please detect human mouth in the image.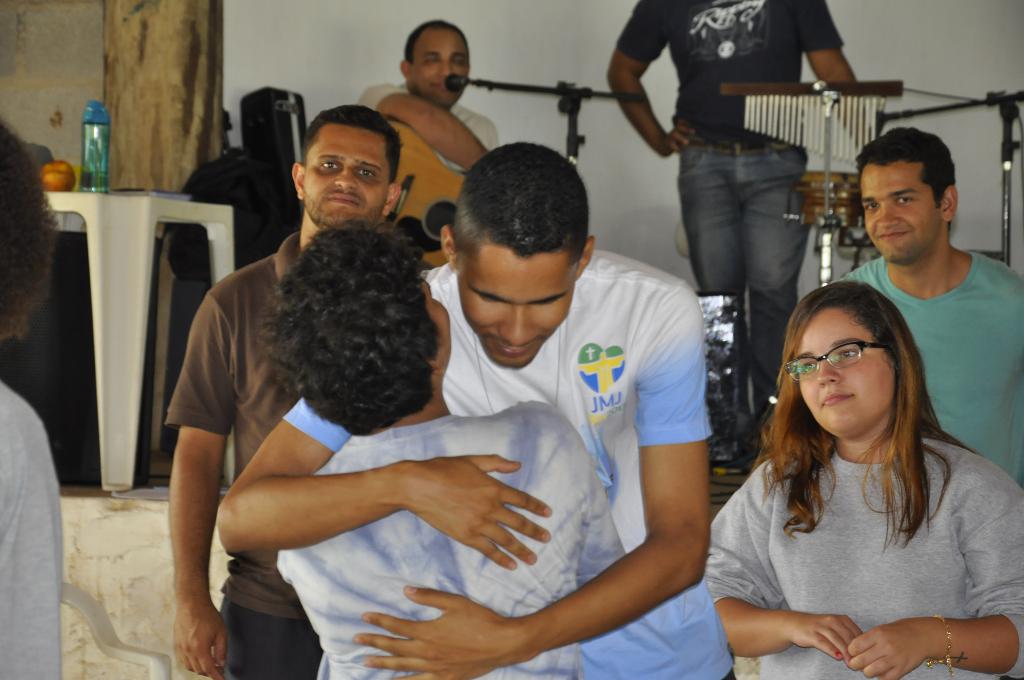
region(822, 389, 854, 407).
